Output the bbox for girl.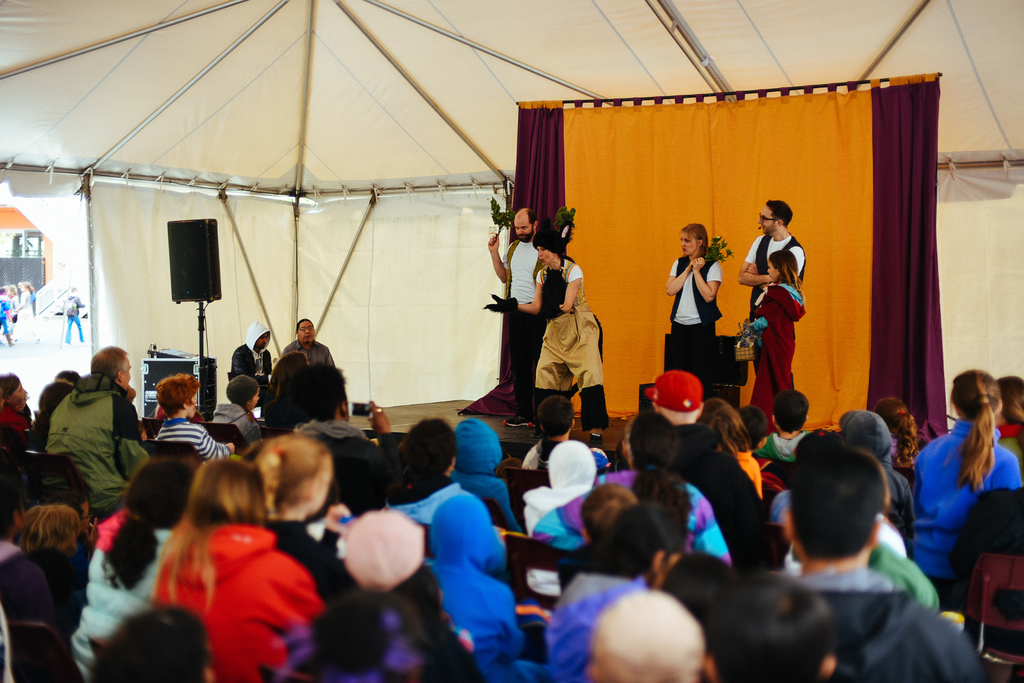
[874, 395, 915, 469].
